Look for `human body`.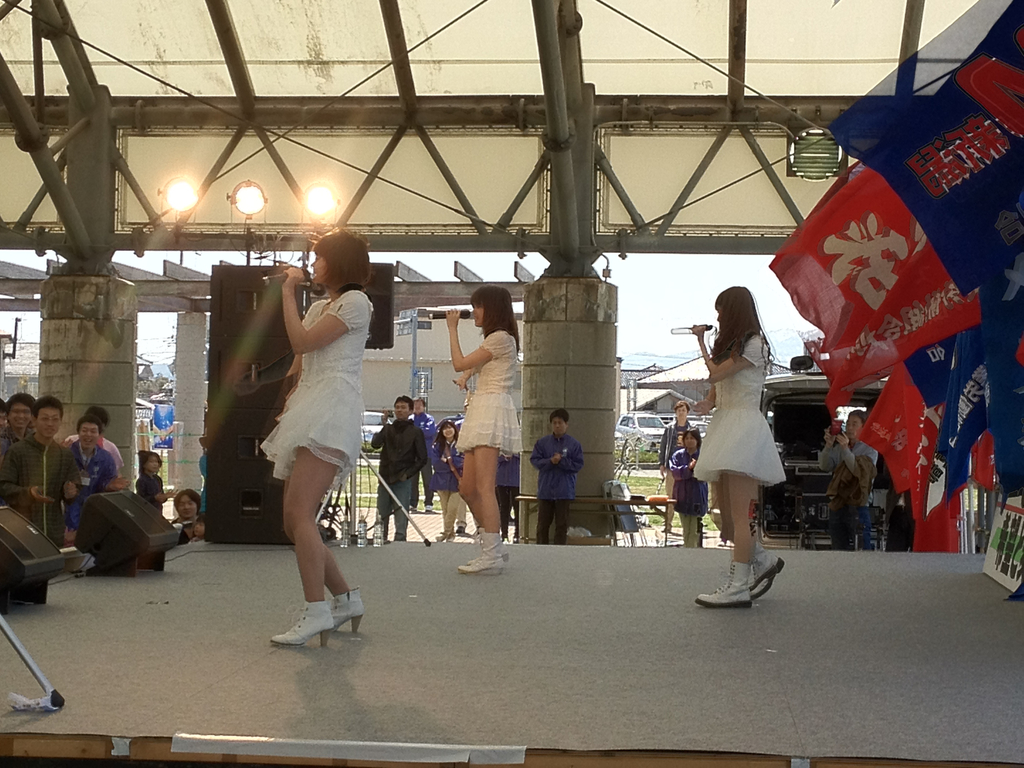
Found: detection(0, 428, 22, 452).
